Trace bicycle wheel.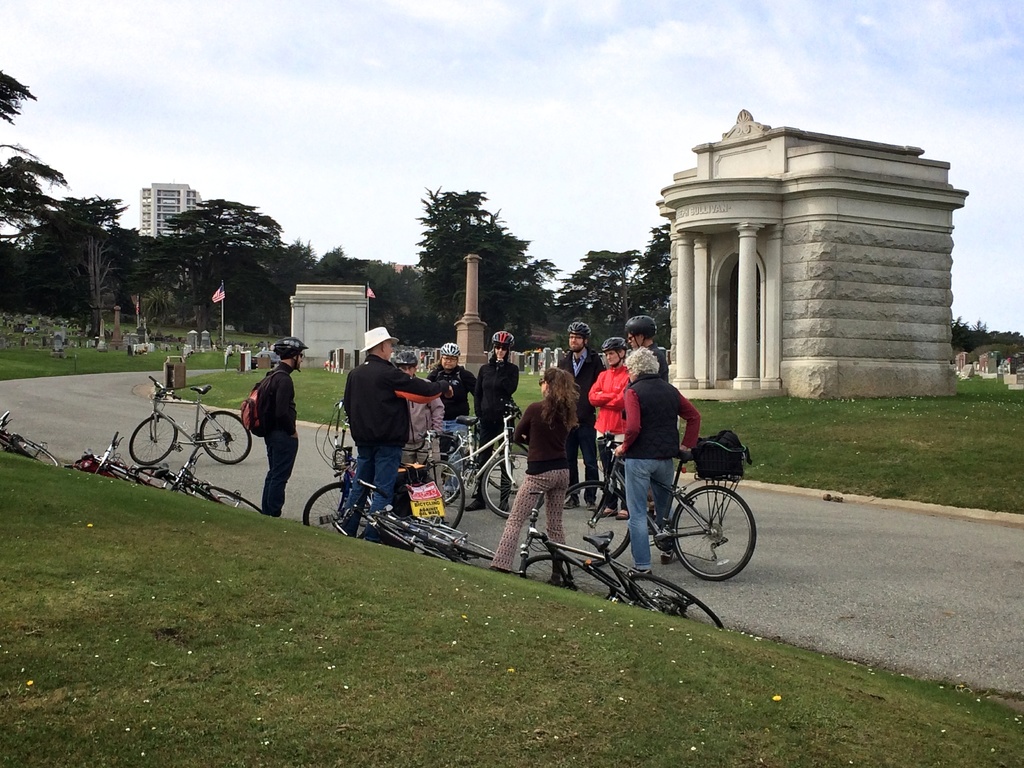
Traced to 521, 550, 619, 600.
